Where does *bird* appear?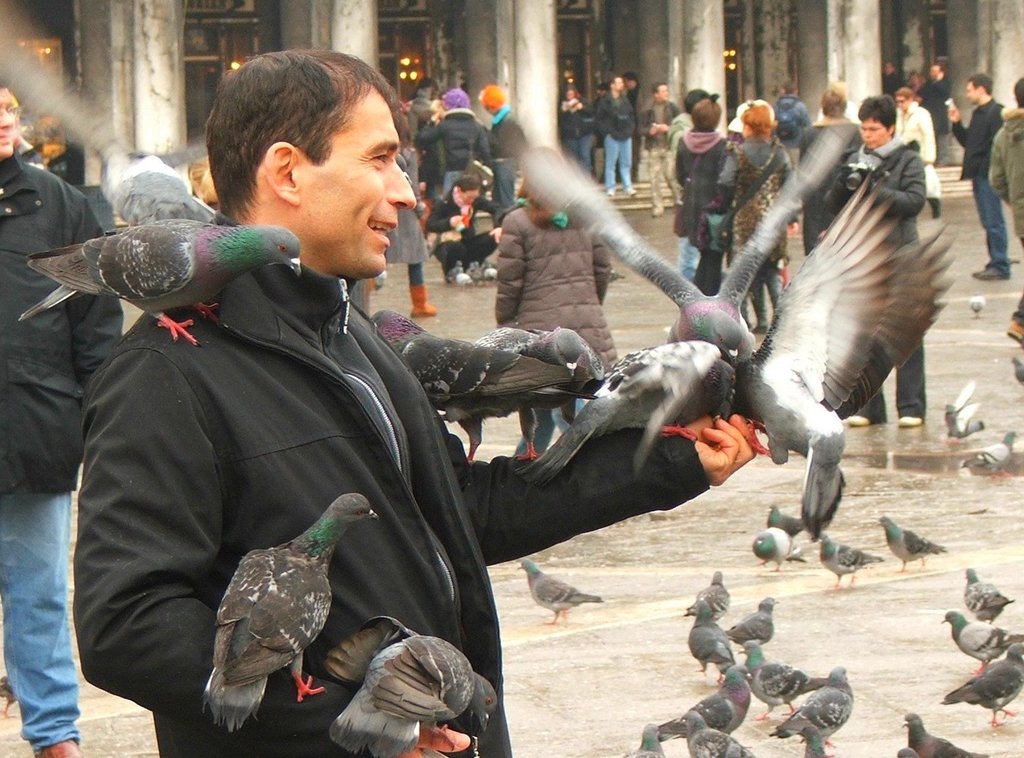
Appears at bbox=[328, 614, 498, 757].
